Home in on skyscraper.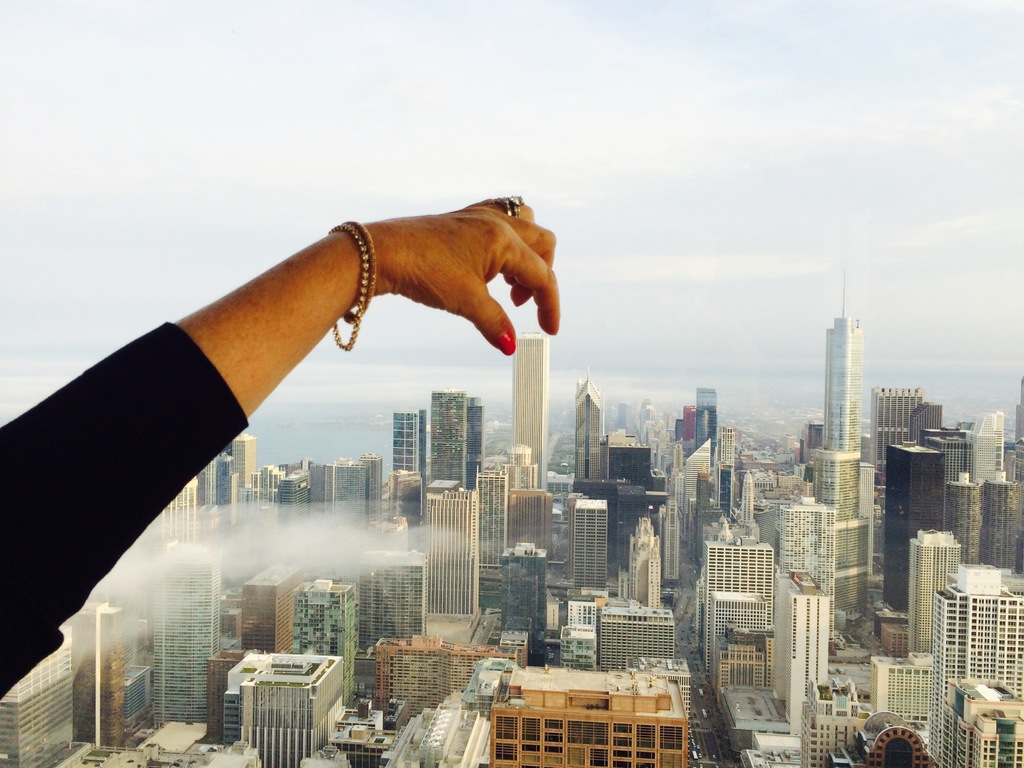
Homed in at (left=598, top=433, right=648, bottom=588).
